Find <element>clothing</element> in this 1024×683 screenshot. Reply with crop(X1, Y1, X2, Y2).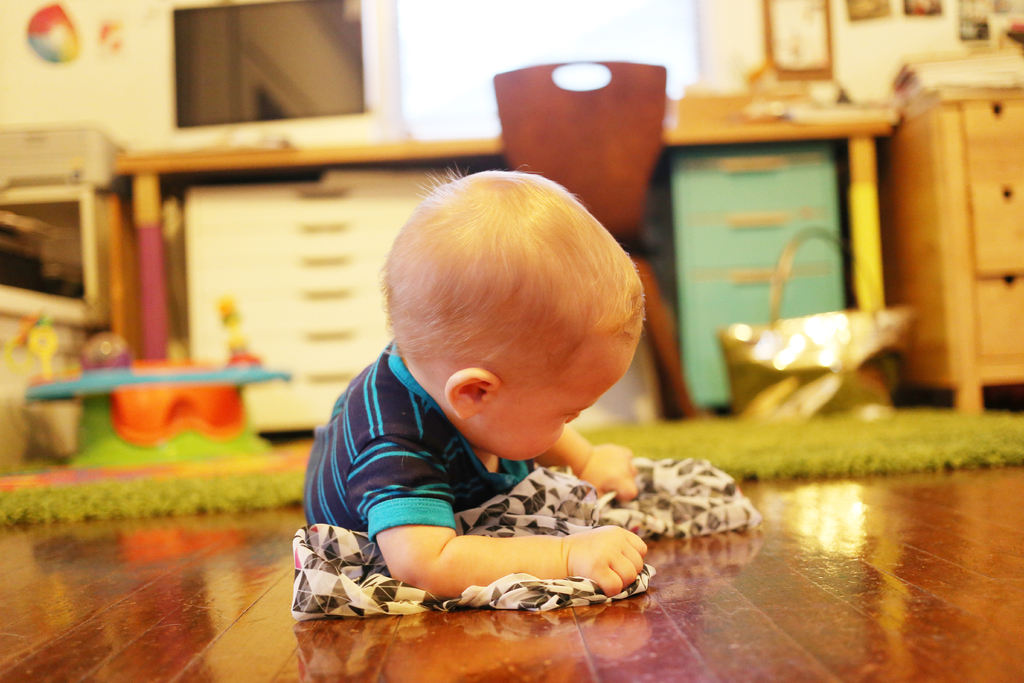
crop(305, 340, 534, 539).
